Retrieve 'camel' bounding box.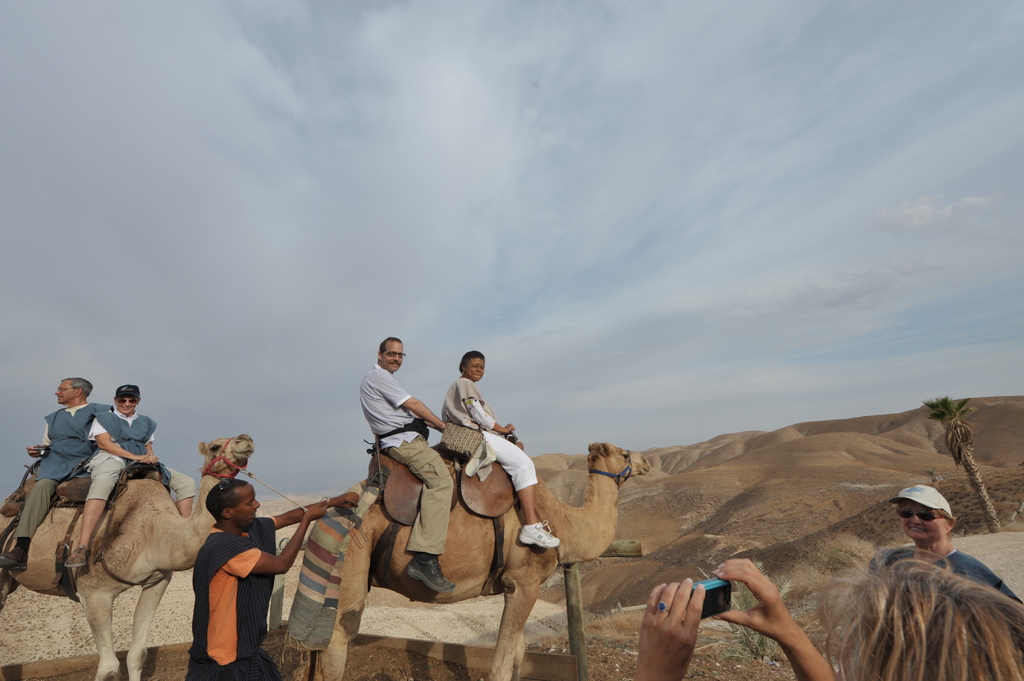
Bounding box: 301,440,649,680.
